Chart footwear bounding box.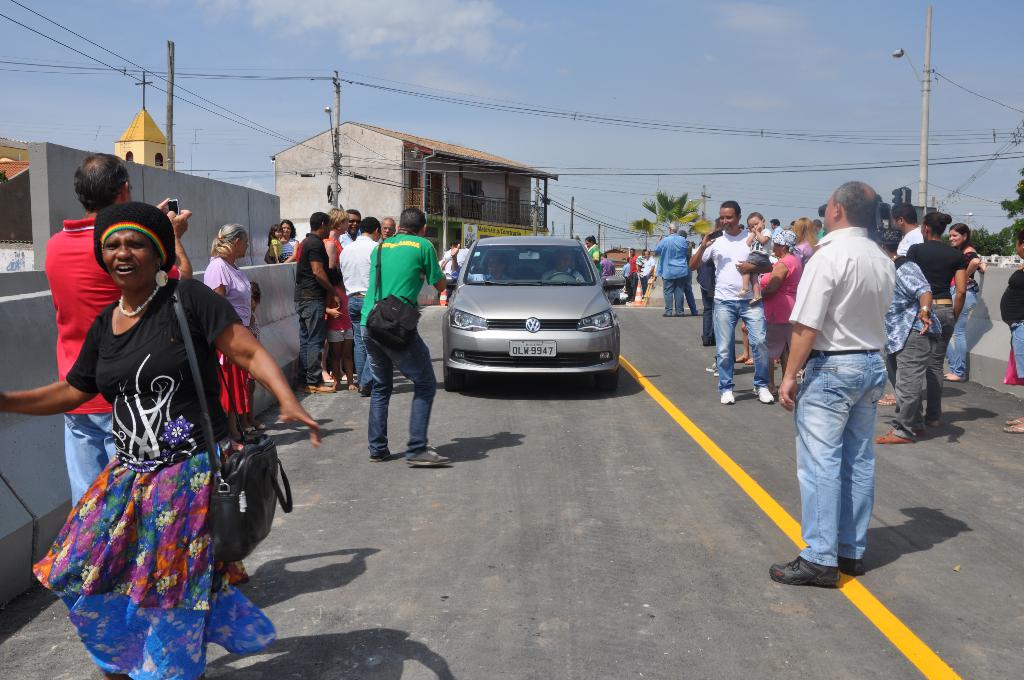
Charted: <bbox>407, 448, 449, 469</bbox>.
